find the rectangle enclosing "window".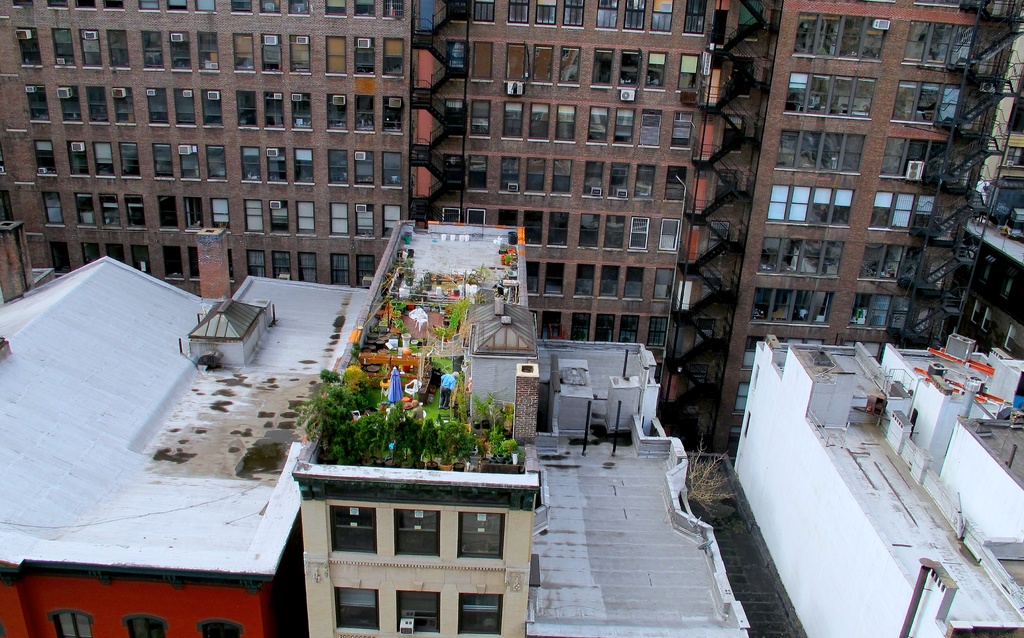
561,47,584,87.
